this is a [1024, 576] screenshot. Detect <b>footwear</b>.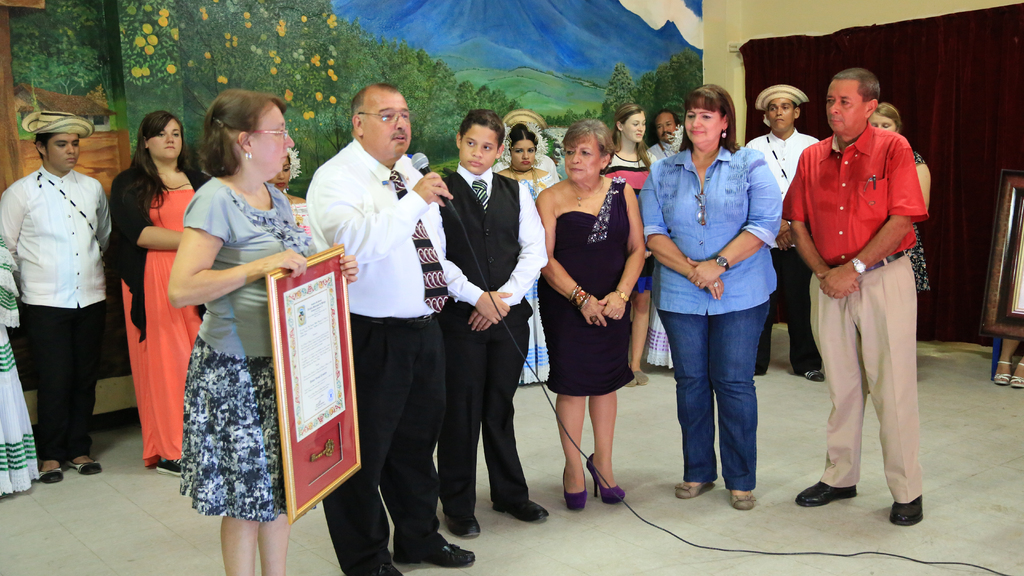
x1=791, y1=482, x2=859, y2=507.
